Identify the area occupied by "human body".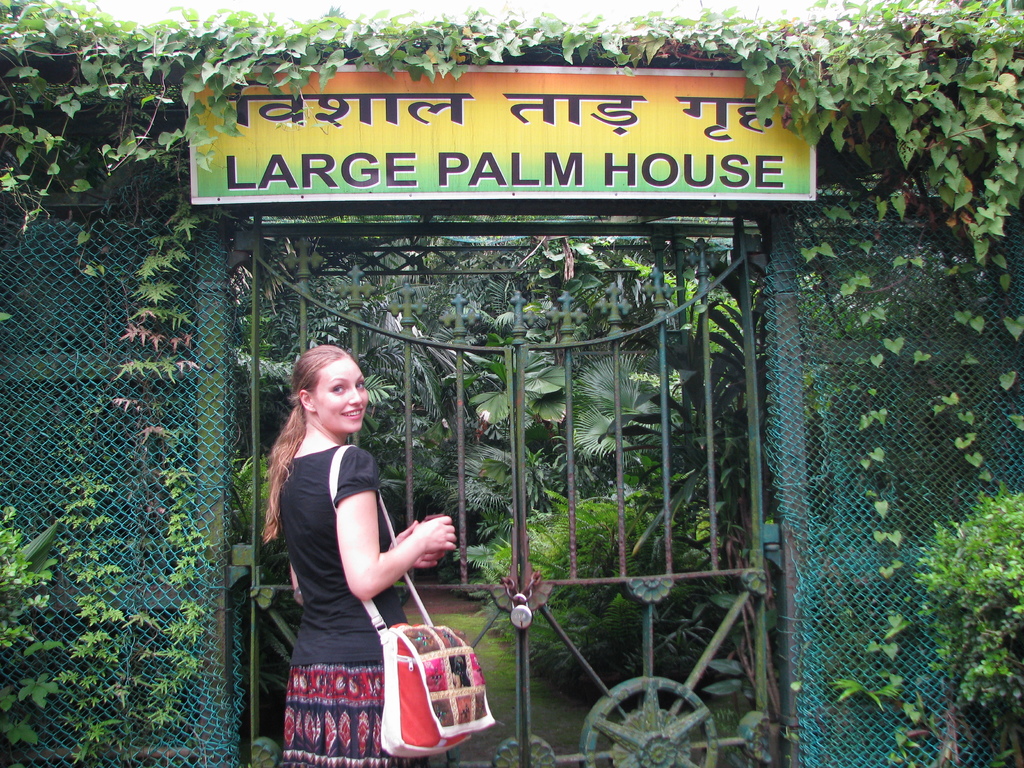
Area: x1=258 y1=301 x2=430 y2=767.
